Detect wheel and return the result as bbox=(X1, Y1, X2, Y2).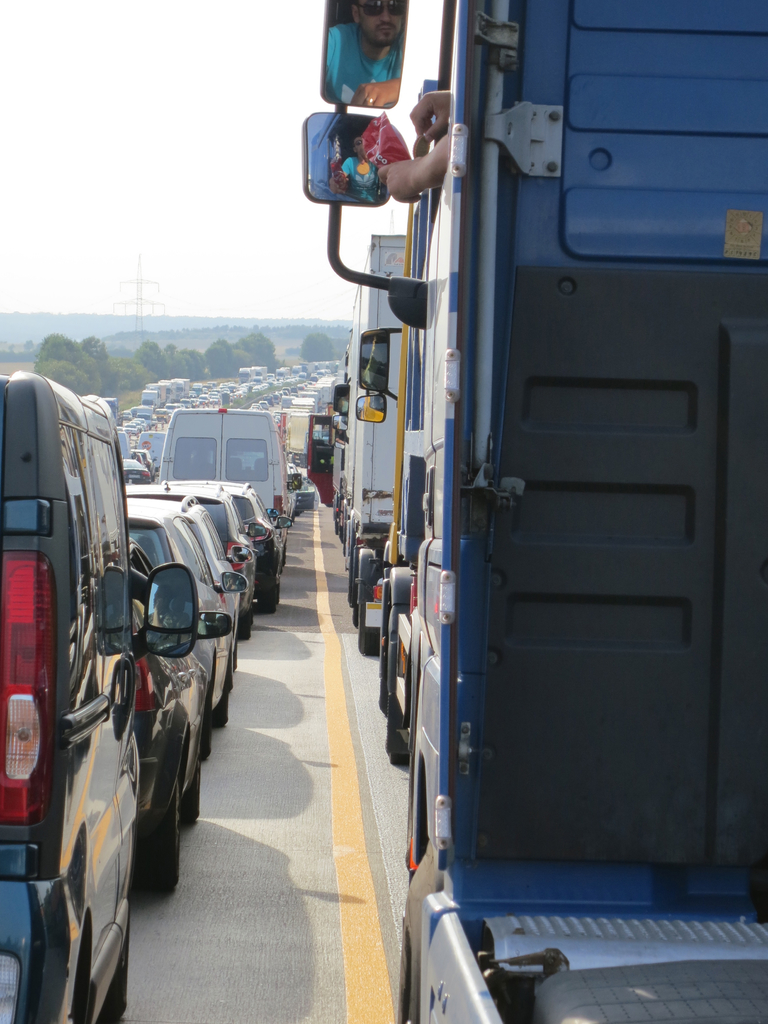
bbox=(126, 777, 189, 900).
